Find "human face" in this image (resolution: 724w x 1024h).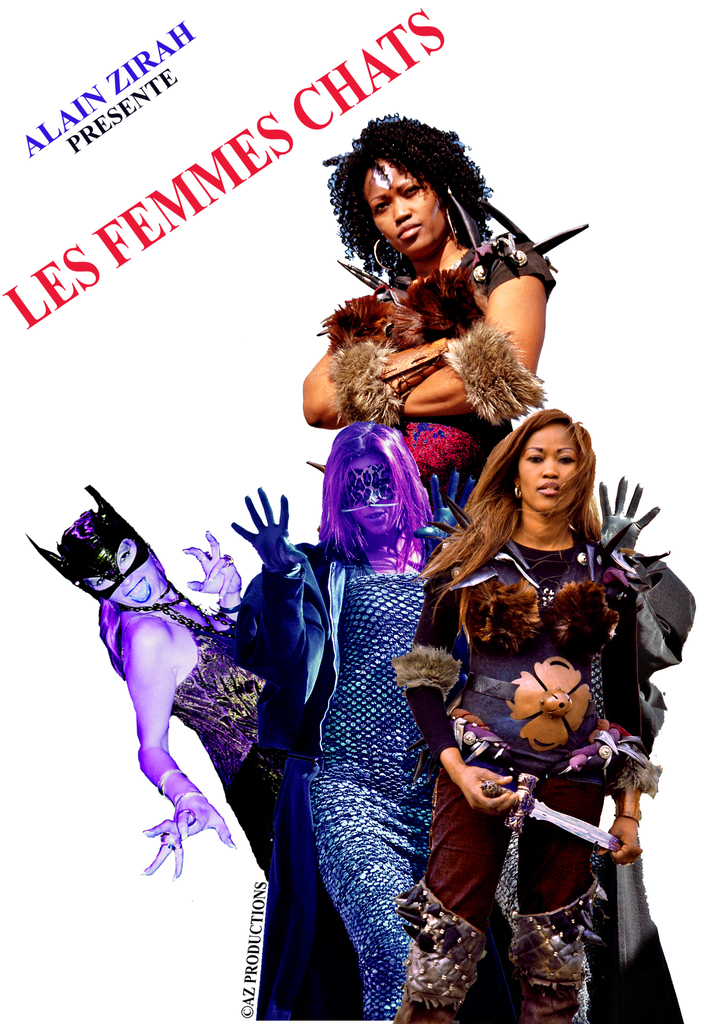
pyautogui.locateOnScreen(347, 452, 396, 536).
